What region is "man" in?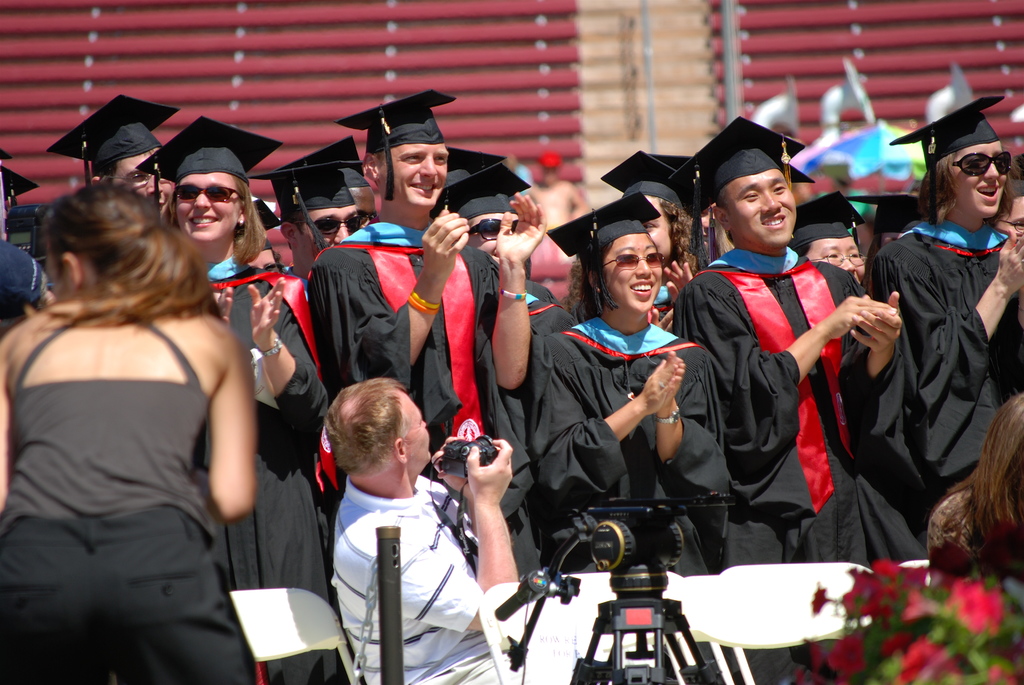
l=273, t=158, r=360, b=293.
